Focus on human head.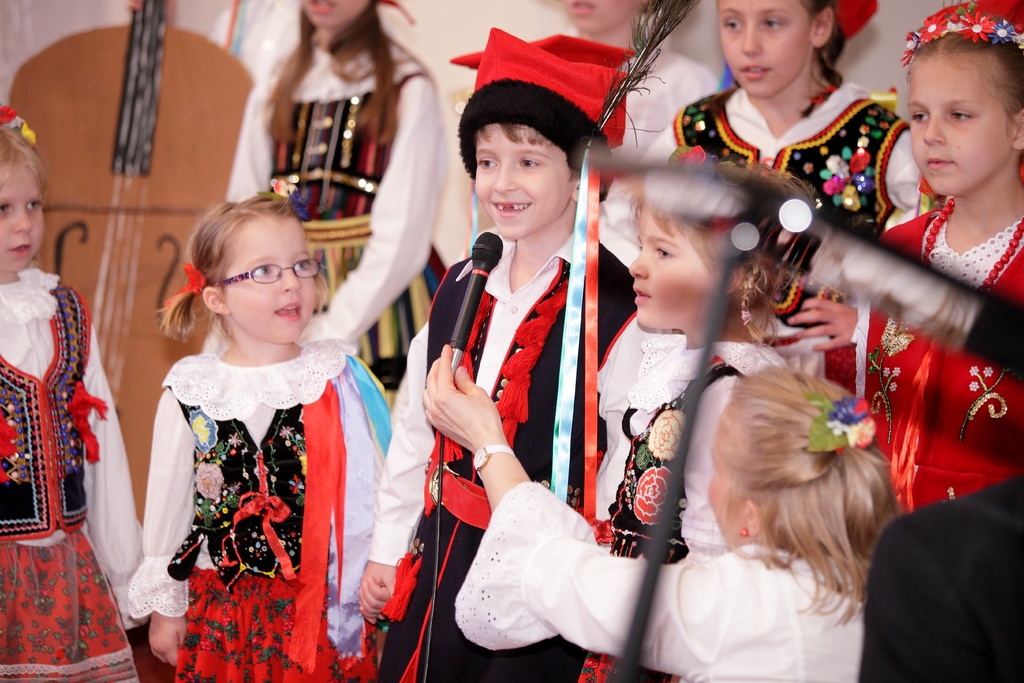
Focused at (x1=712, y1=0, x2=884, y2=103).
